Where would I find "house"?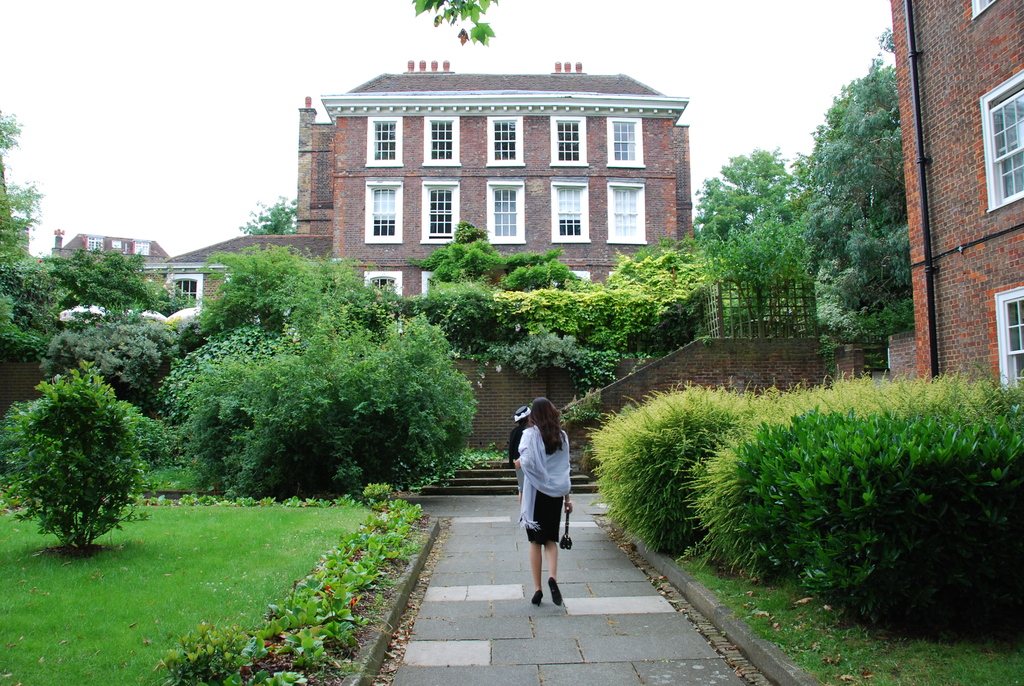
At 890 0 1023 390.
